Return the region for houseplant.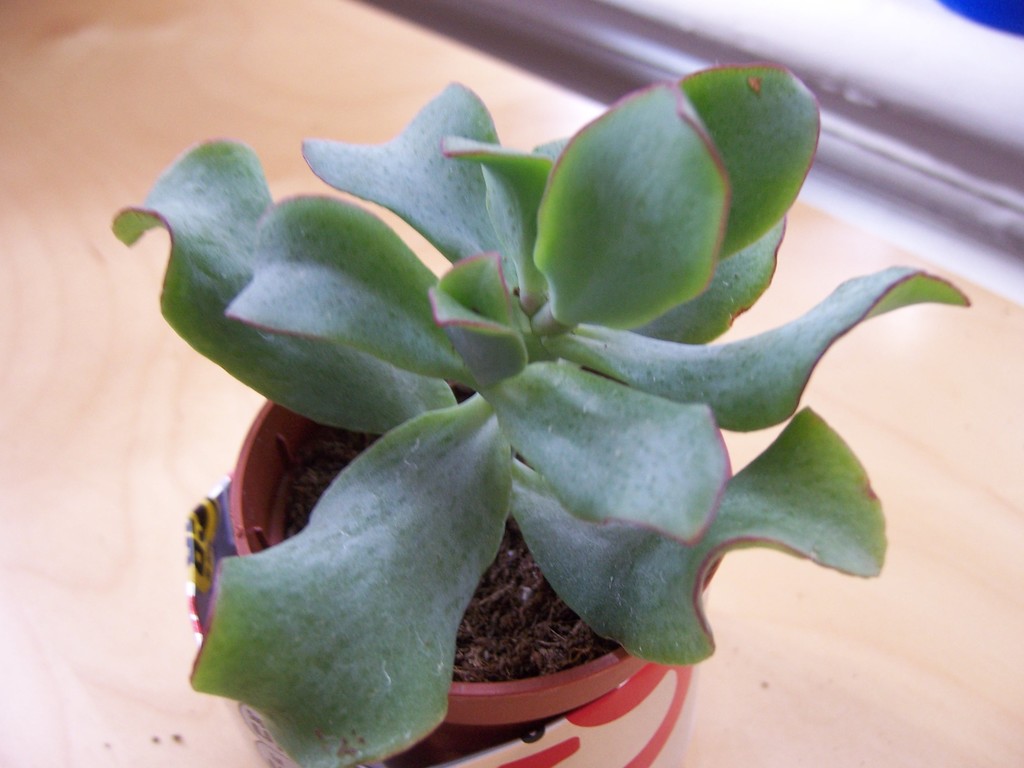
104, 56, 971, 767.
